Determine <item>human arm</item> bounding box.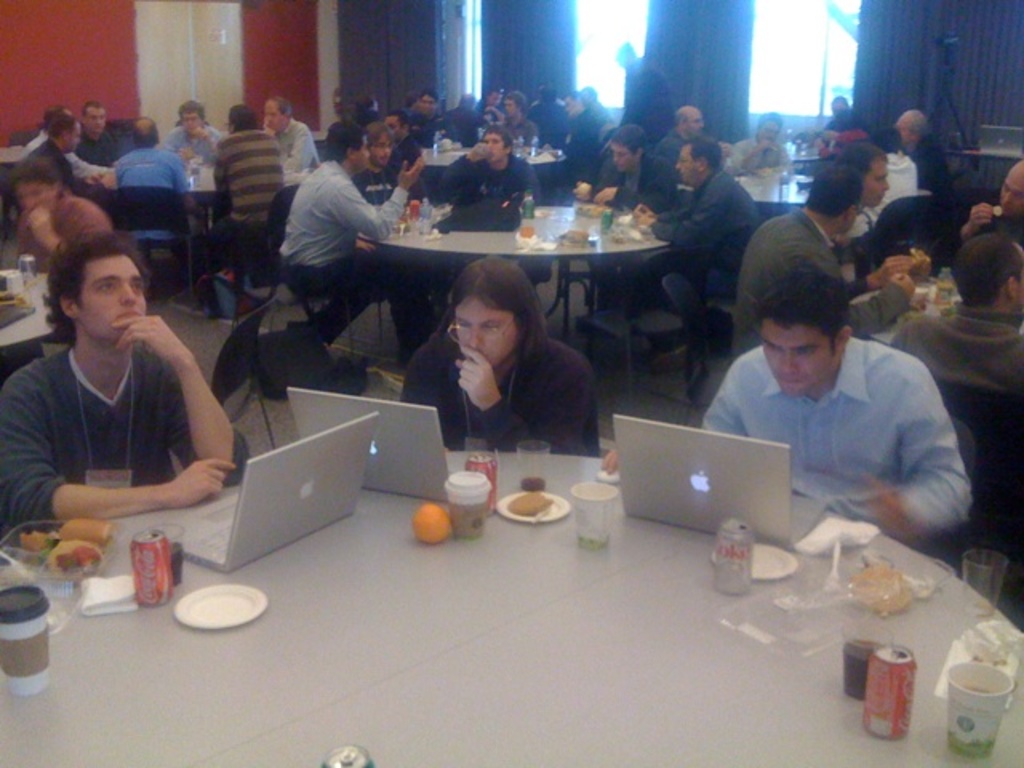
Determined: left=110, top=312, right=254, bottom=485.
